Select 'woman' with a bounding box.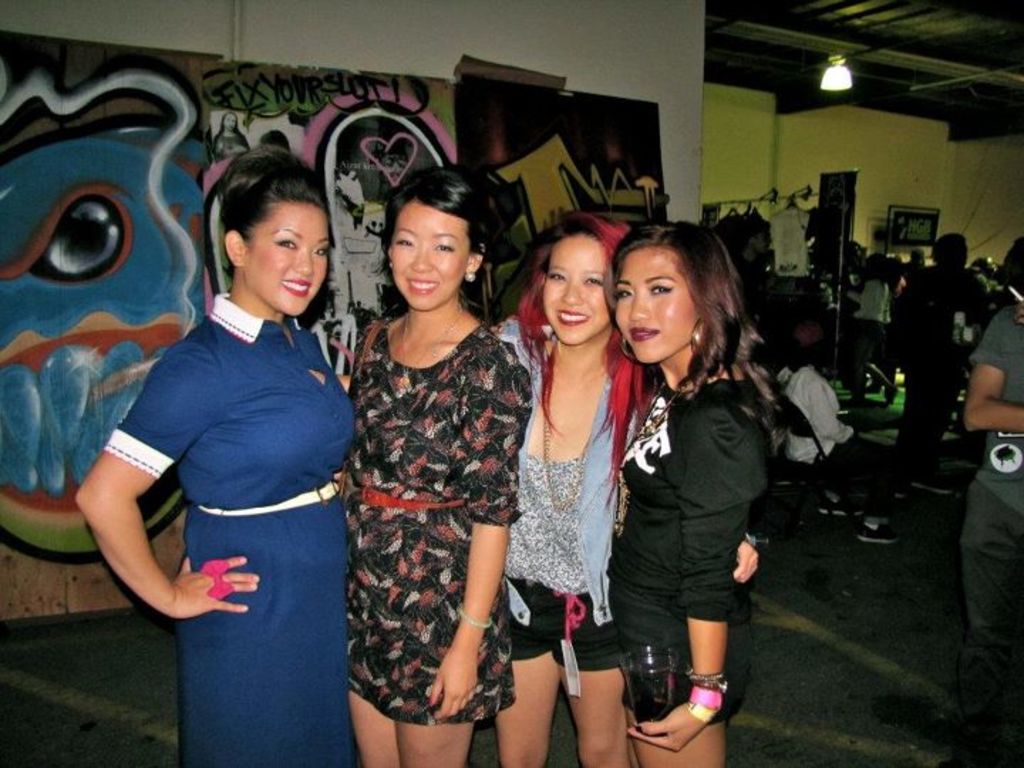
953:274:1023:721.
